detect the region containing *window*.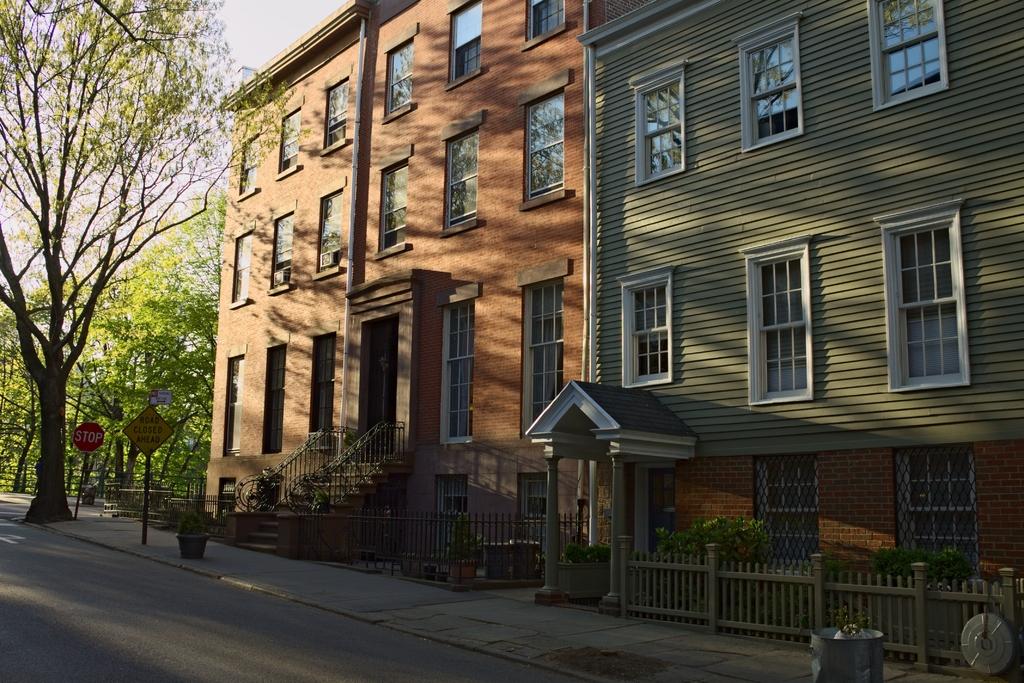
(x1=616, y1=268, x2=671, y2=391).
